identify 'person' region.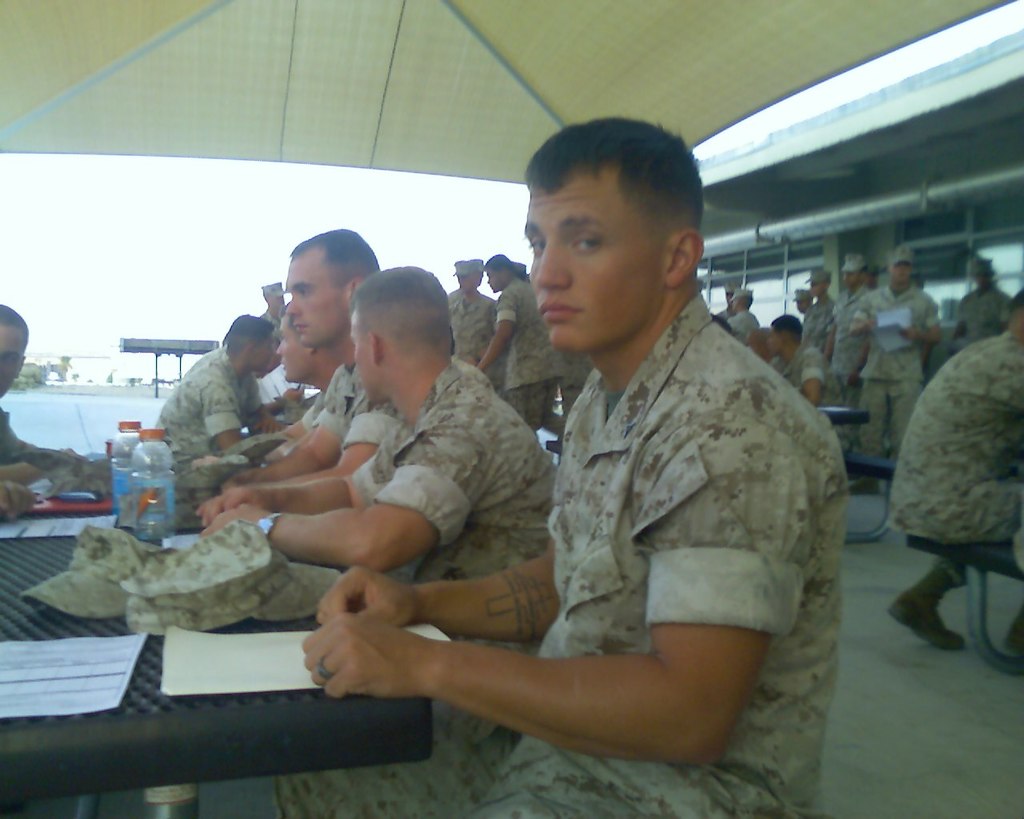
Region: [436, 245, 498, 374].
